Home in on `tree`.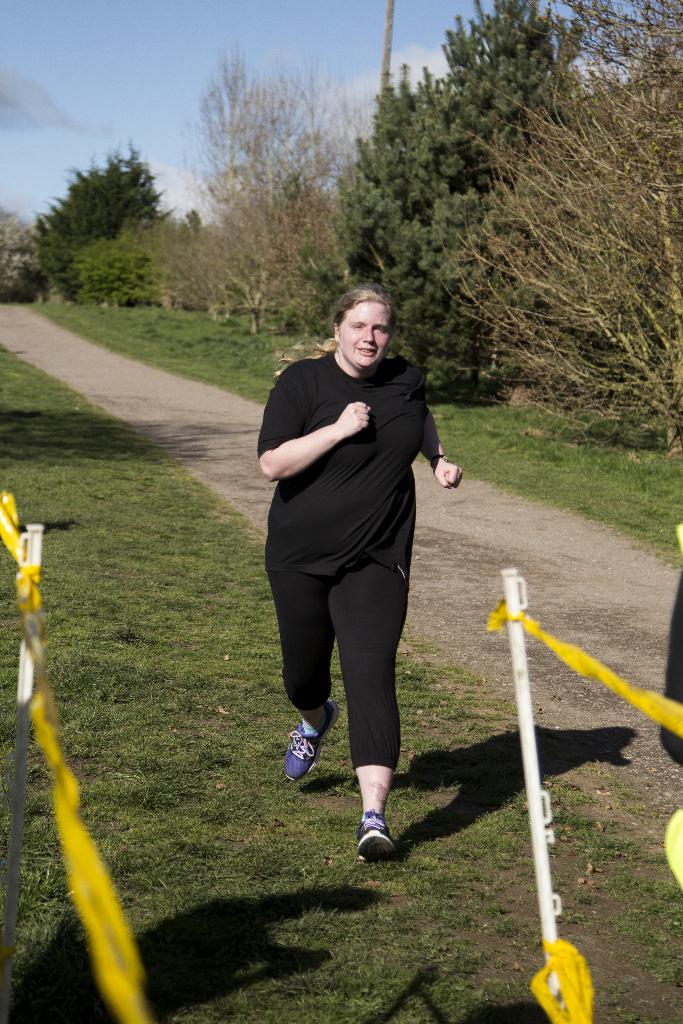
Homed in at [left=337, top=0, right=604, bottom=376].
